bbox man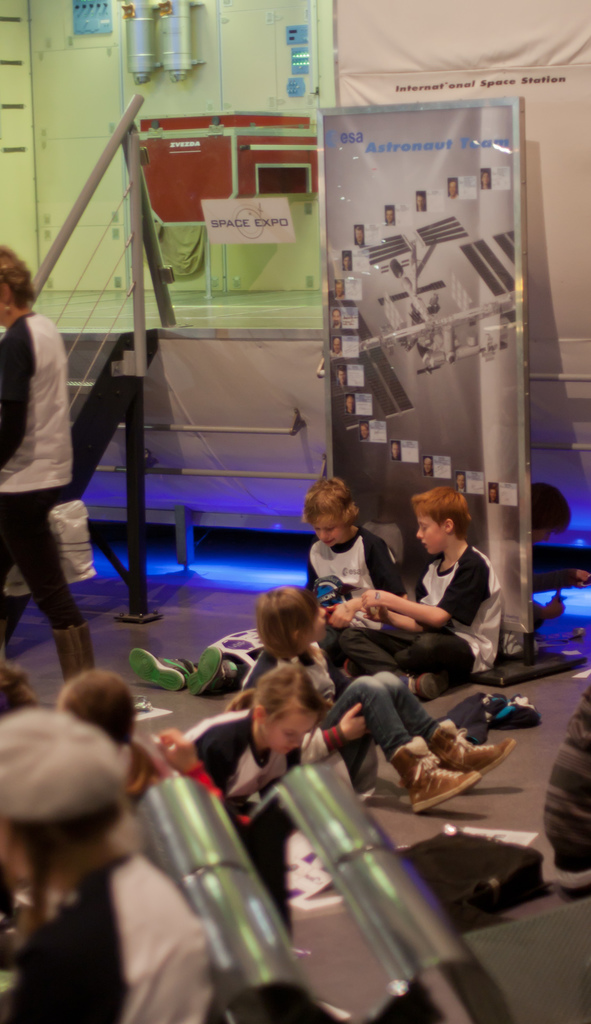
Rect(1, 253, 99, 680)
